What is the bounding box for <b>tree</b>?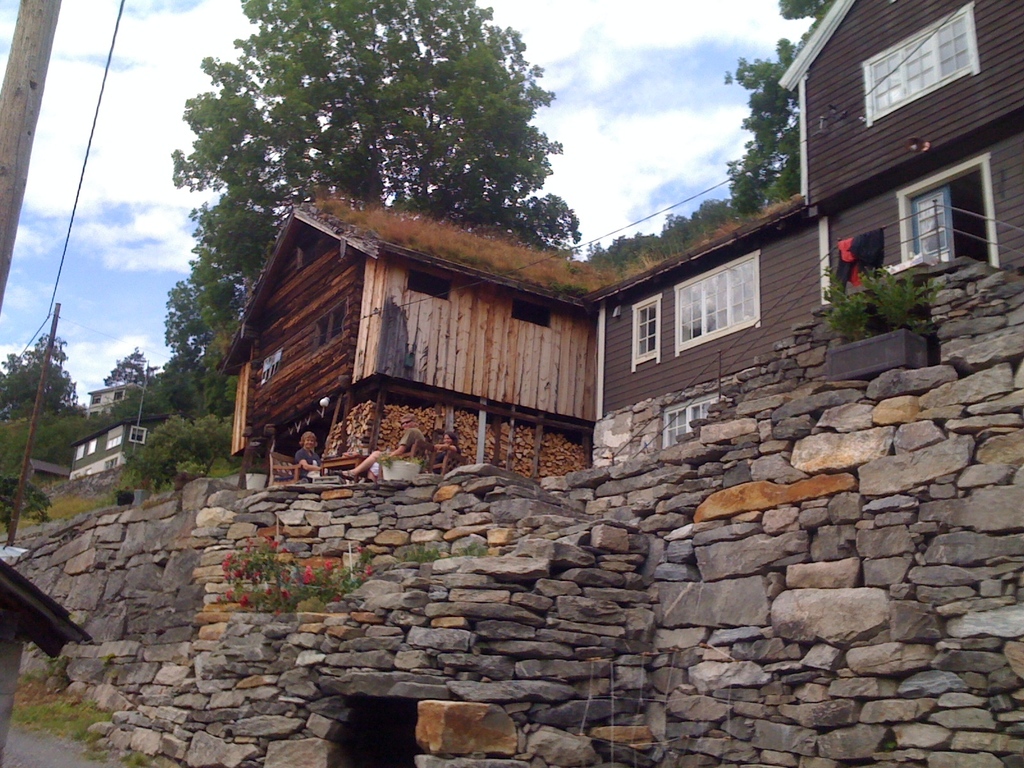
0:331:80:422.
